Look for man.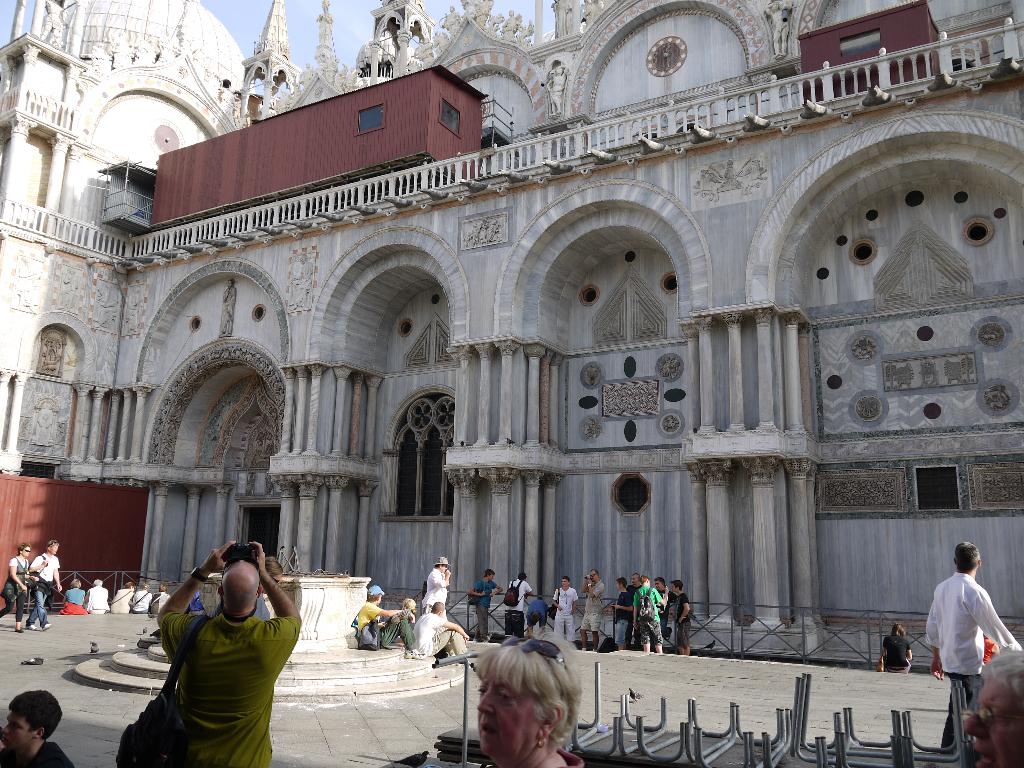
Found: 665:574:694:664.
